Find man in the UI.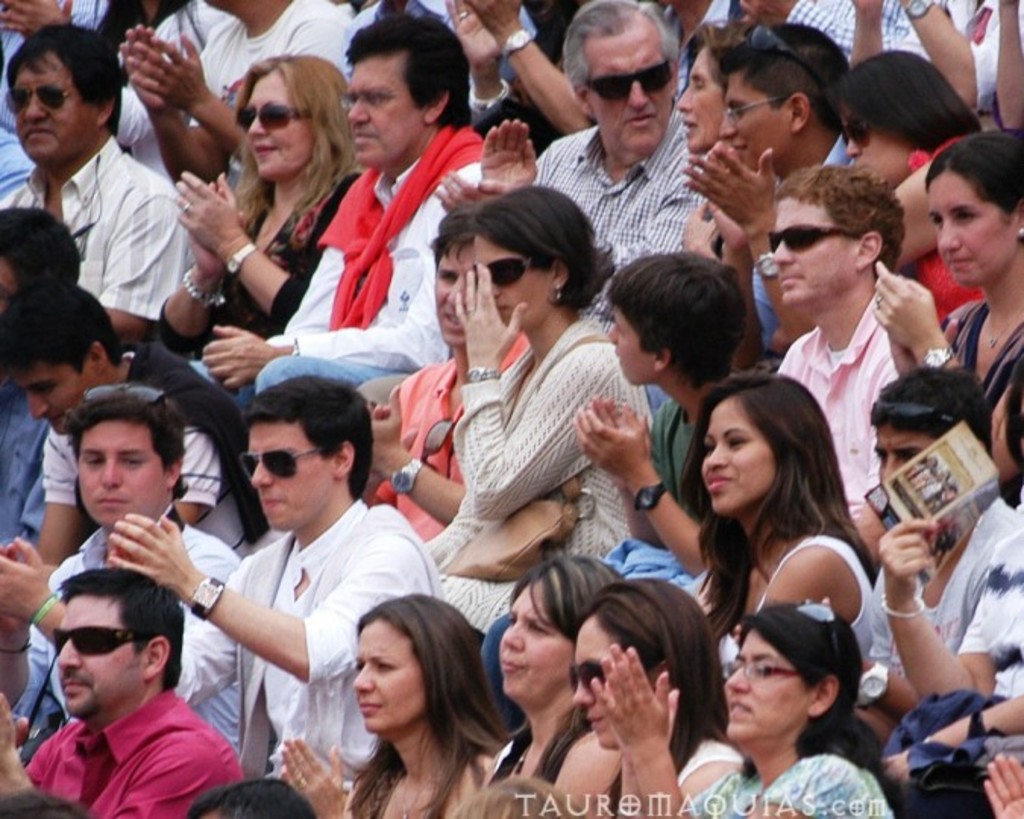
UI element at x1=132, y1=0, x2=357, y2=180.
